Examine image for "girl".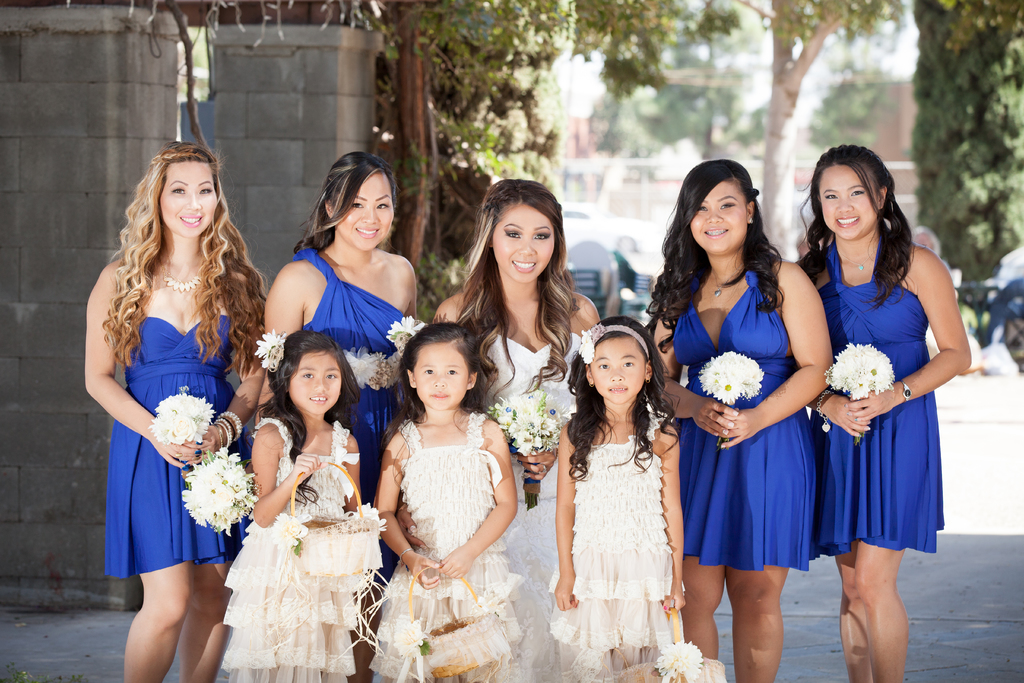
Examination result: bbox=[266, 154, 416, 677].
